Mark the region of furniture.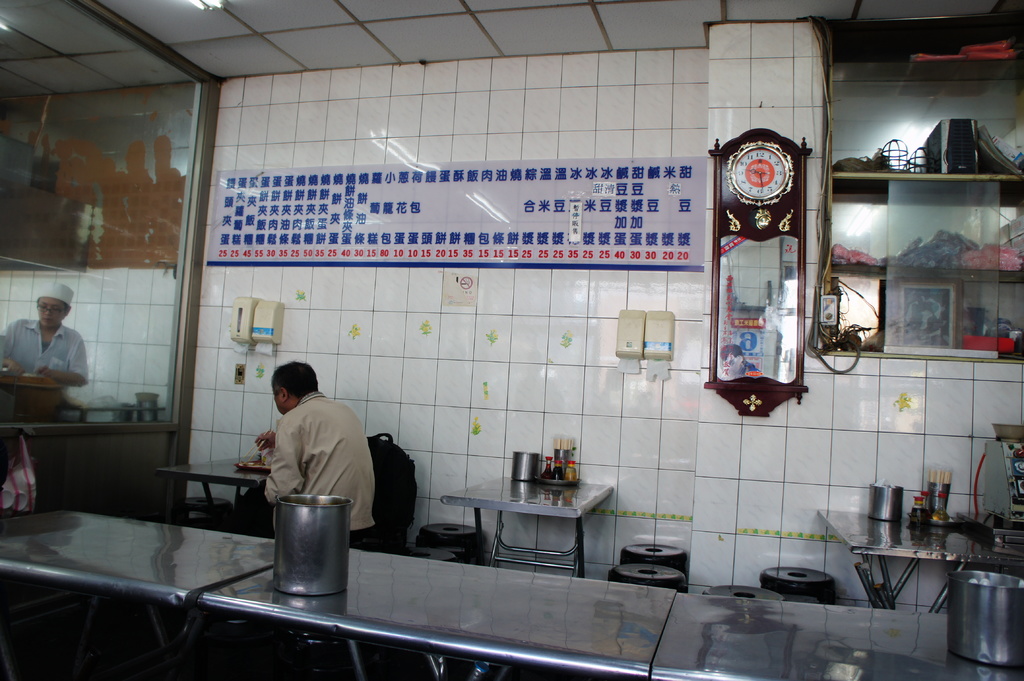
Region: (436,476,616,575).
